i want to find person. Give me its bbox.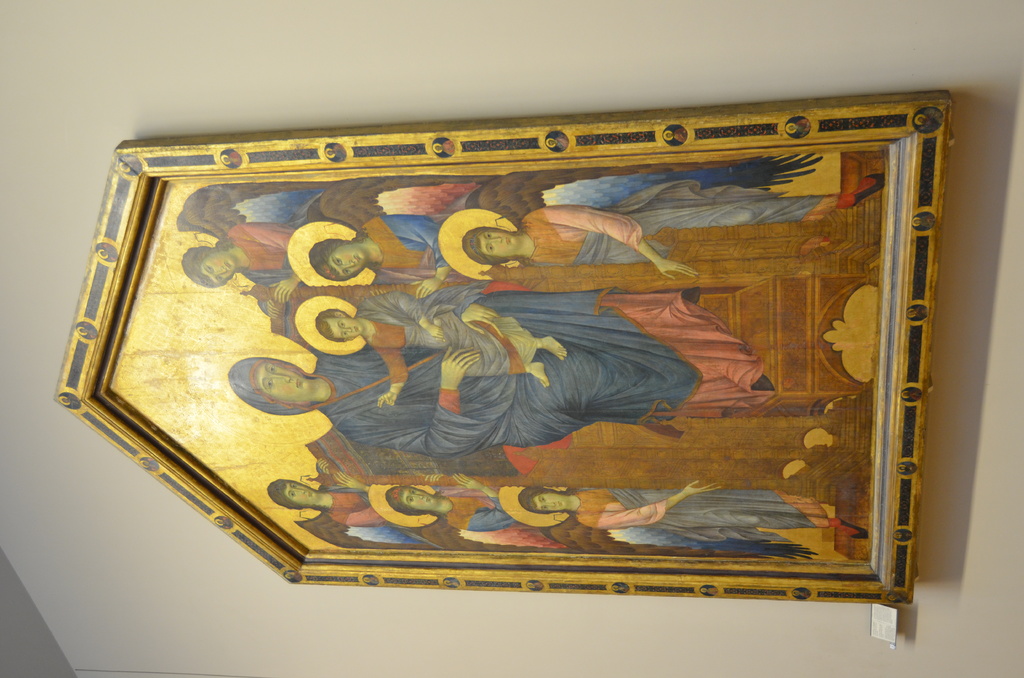
<box>366,473,516,533</box>.
